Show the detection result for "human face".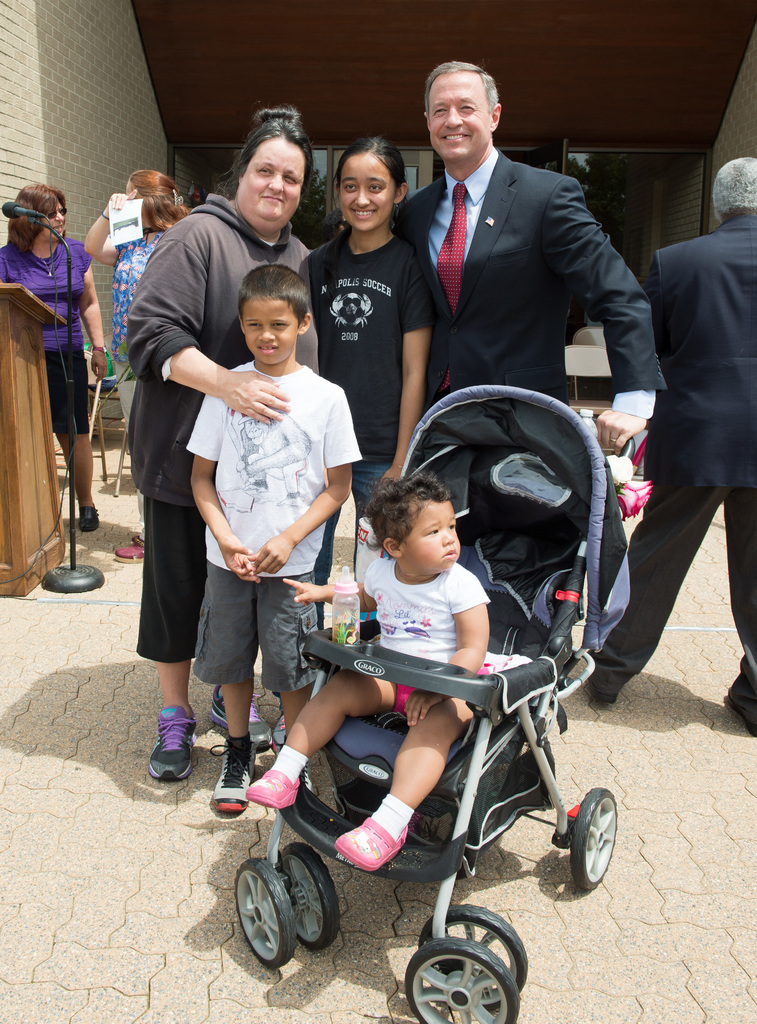
x1=400 y1=501 x2=458 y2=568.
